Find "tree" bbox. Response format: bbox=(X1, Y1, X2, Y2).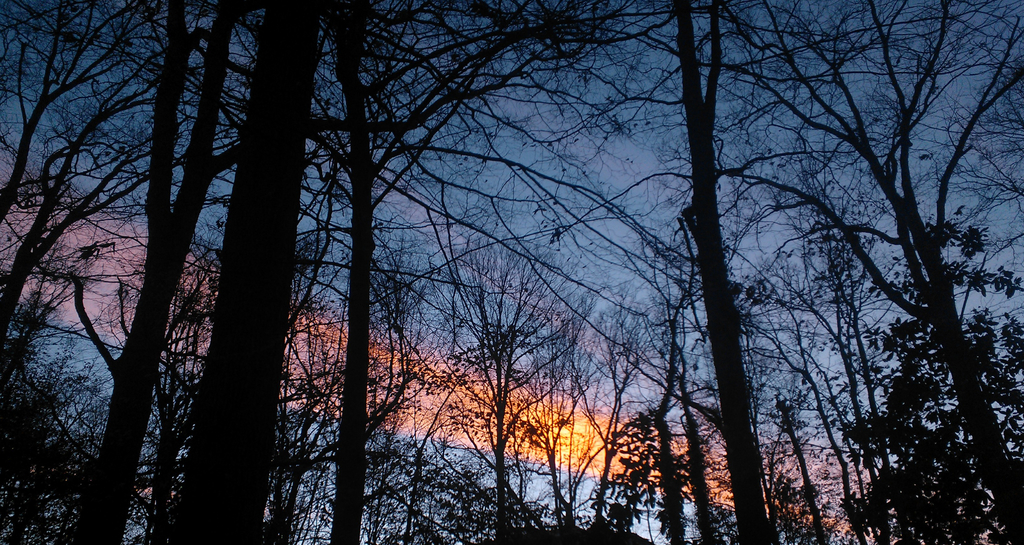
bbox=(166, 0, 326, 544).
